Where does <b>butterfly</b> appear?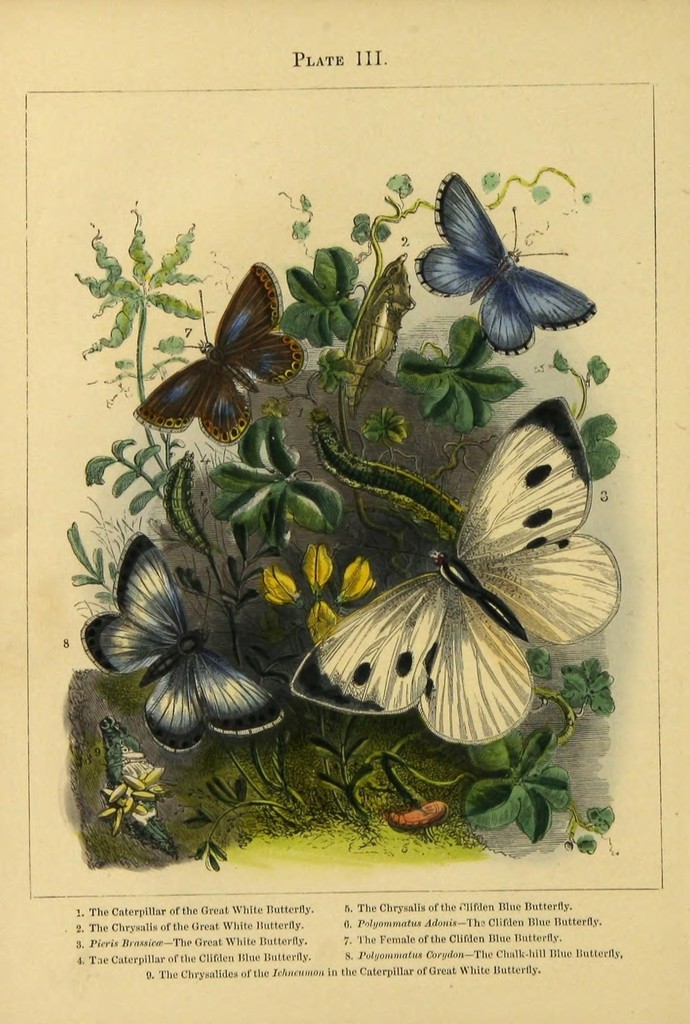
Appears at <box>131,255,334,454</box>.
